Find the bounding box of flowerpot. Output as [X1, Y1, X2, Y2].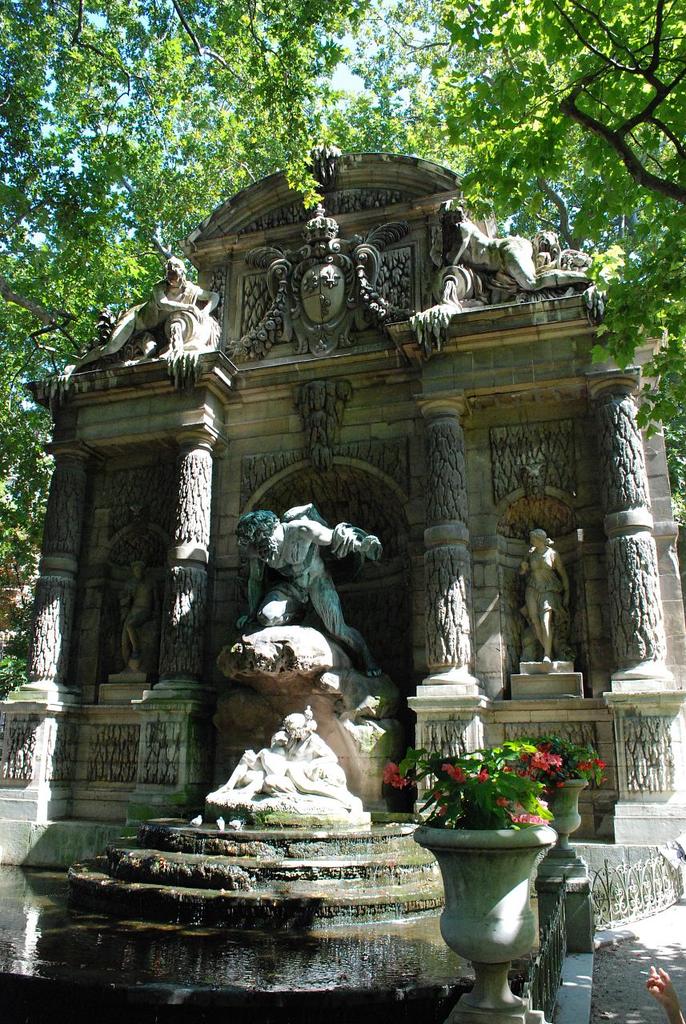
[411, 810, 560, 963].
